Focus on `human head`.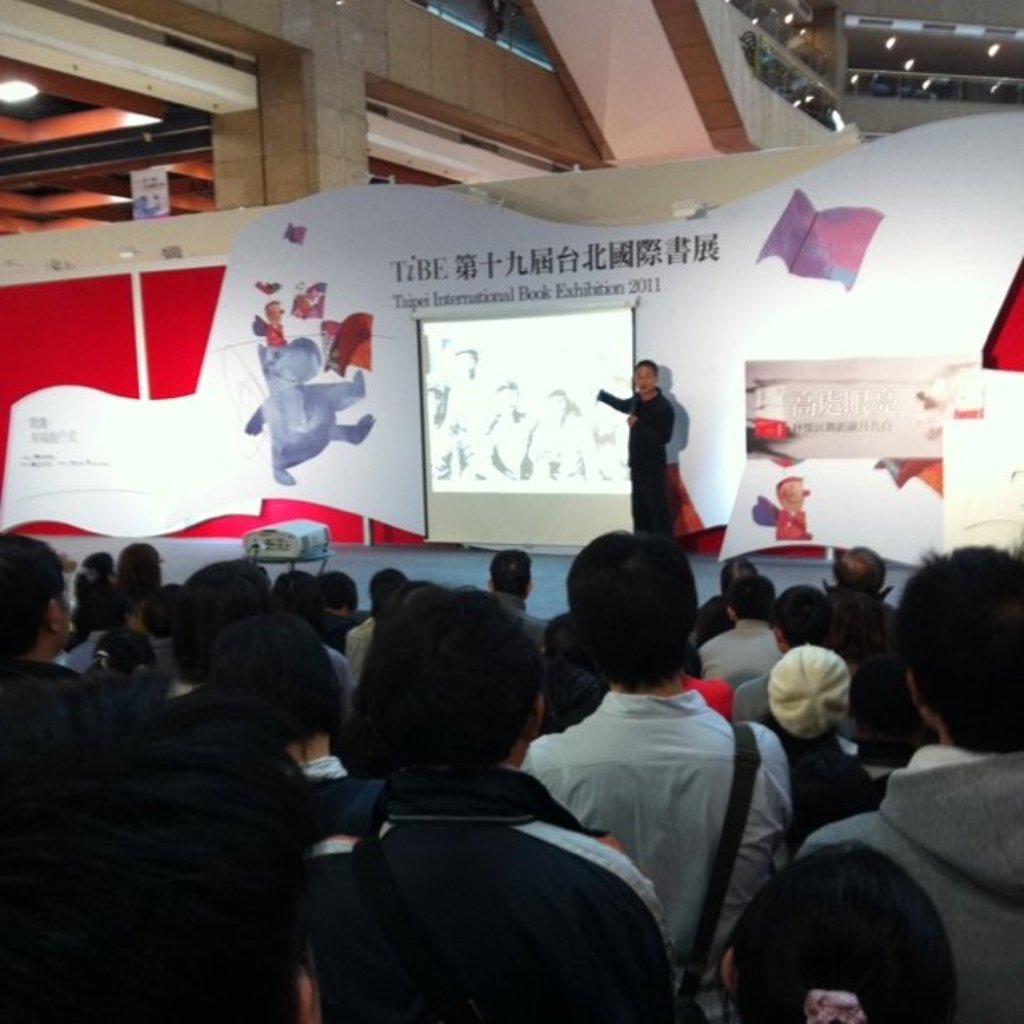
Focused at 216 609 348 750.
